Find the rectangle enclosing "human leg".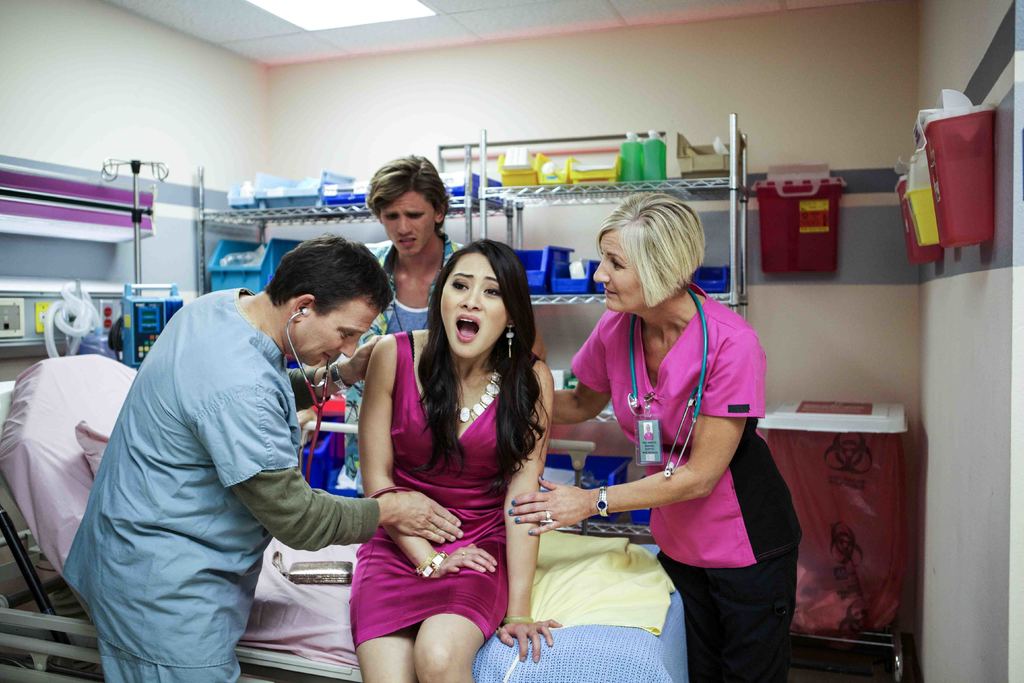
detection(655, 552, 694, 599).
